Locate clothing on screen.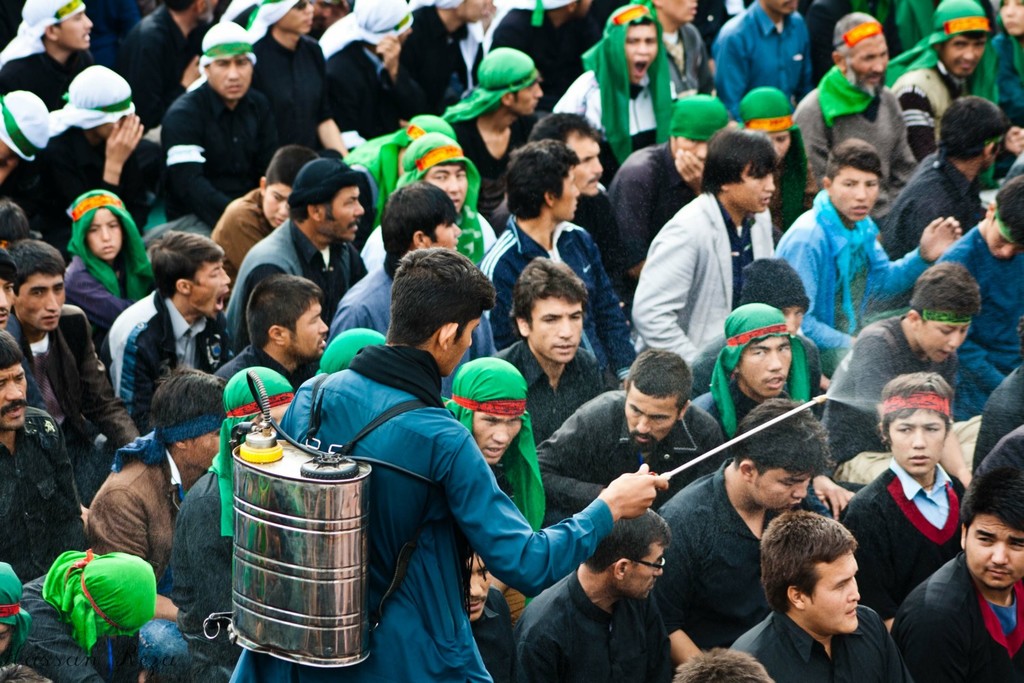
On screen at pyautogui.locateOnScreen(893, 546, 1023, 682).
